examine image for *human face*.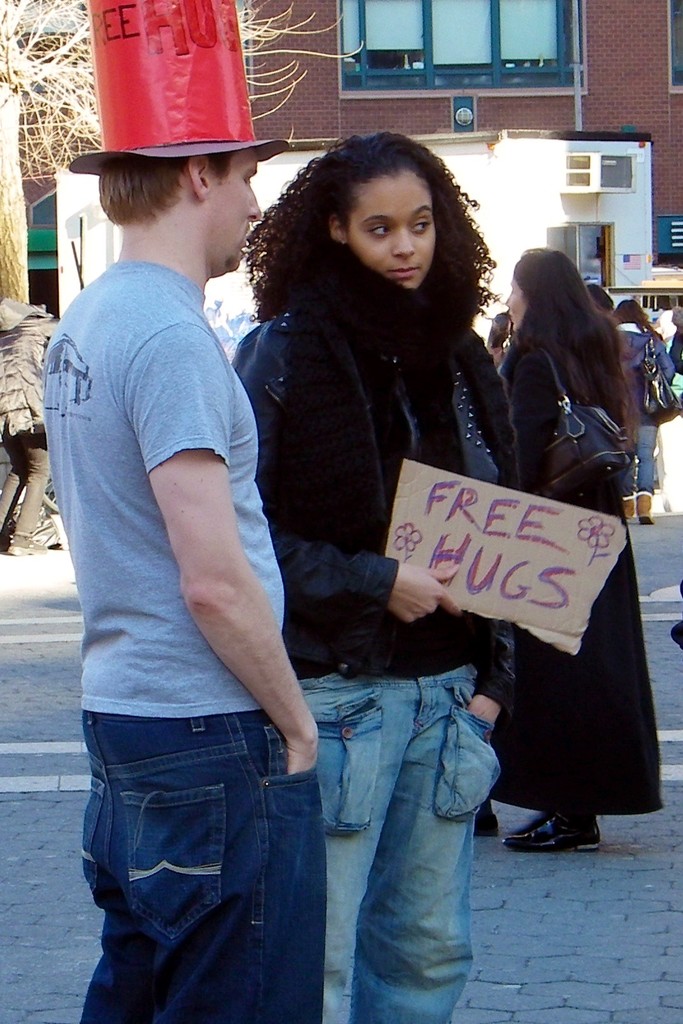
Examination result: bbox=[350, 172, 435, 291].
